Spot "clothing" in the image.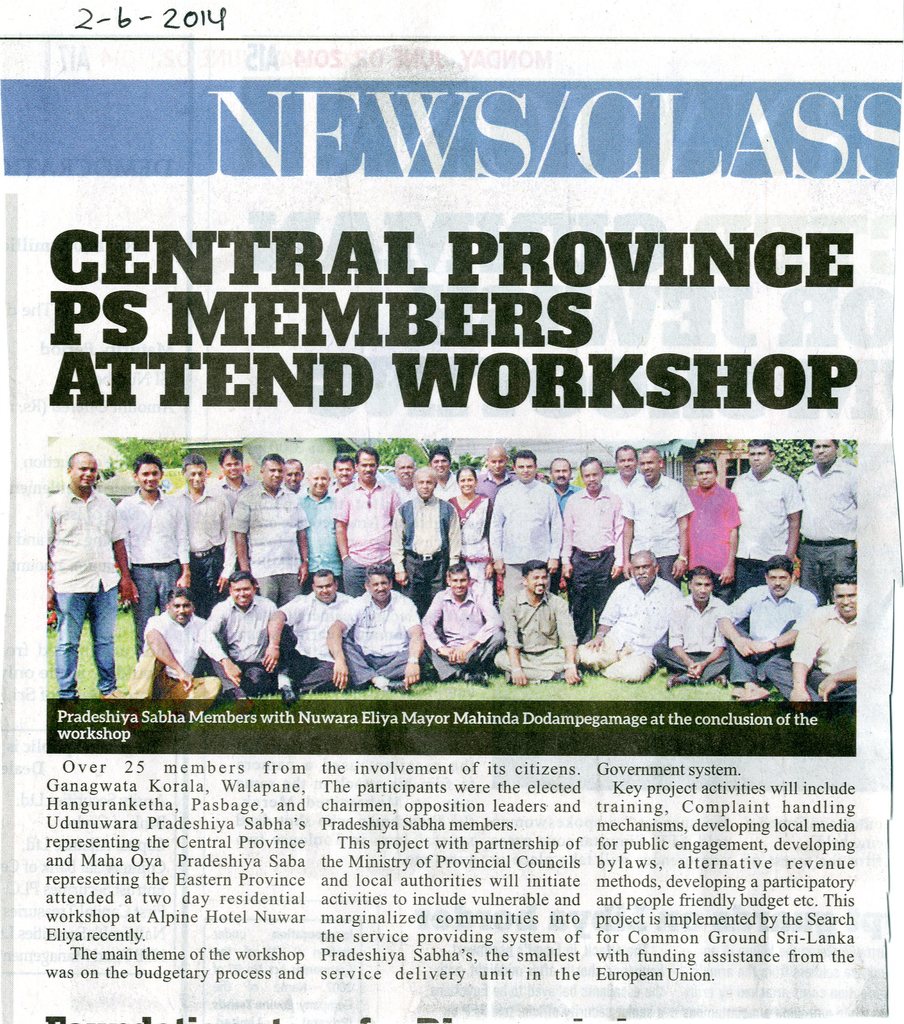
"clothing" found at <box>402,490,446,590</box>.
